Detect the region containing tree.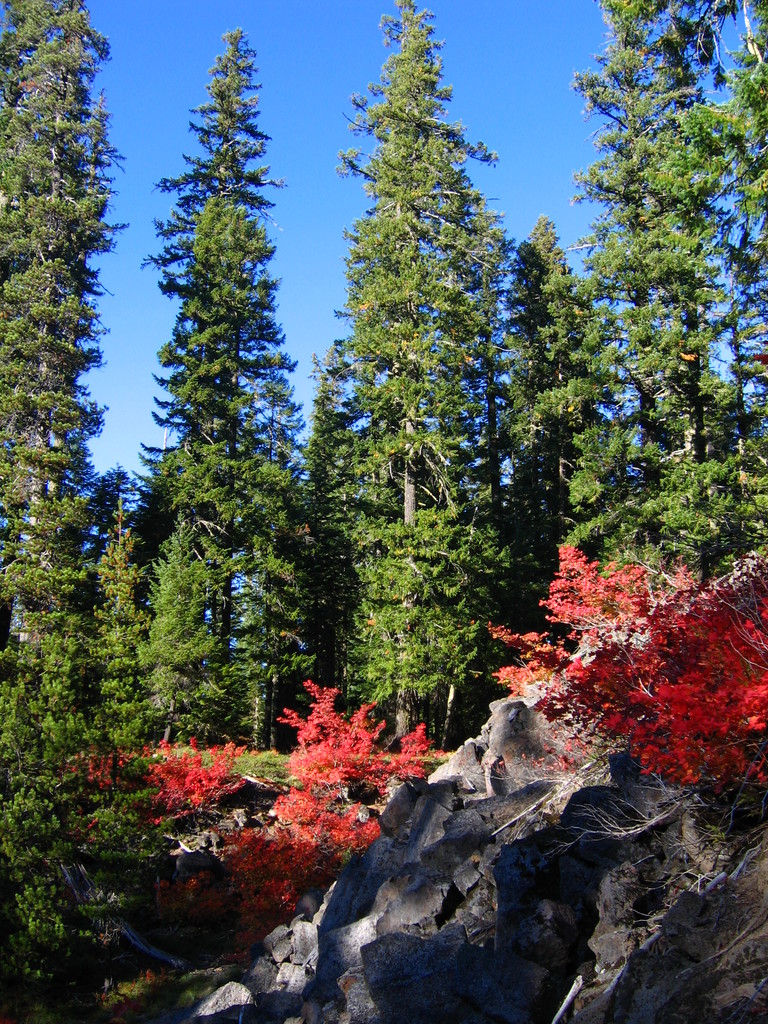
<box>312,0,538,616</box>.
